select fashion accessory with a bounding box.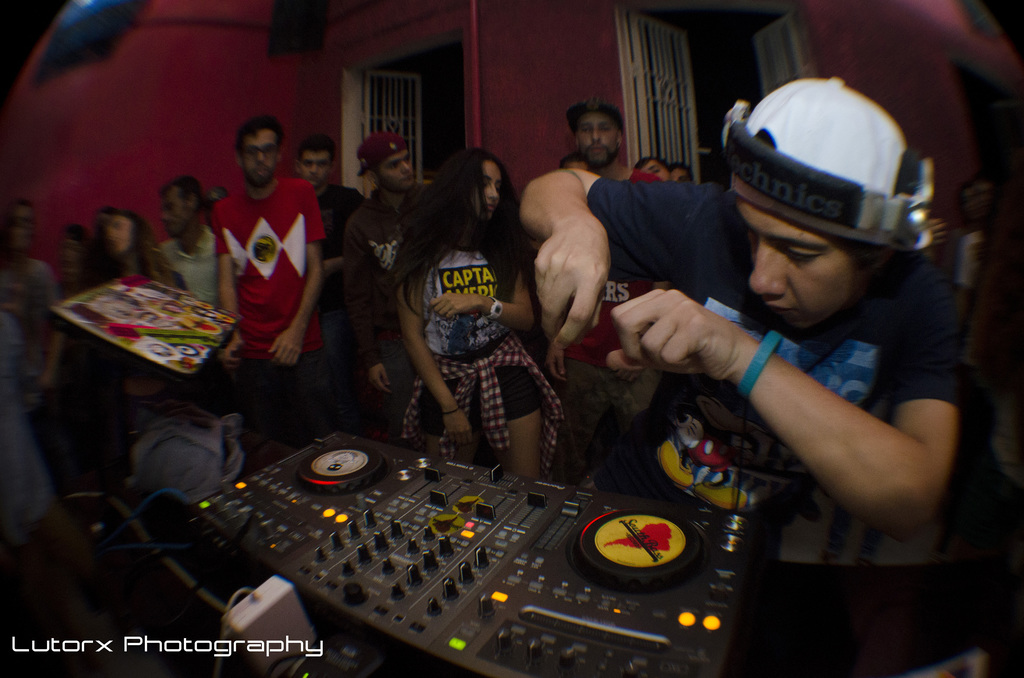
bbox=(358, 127, 410, 175).
